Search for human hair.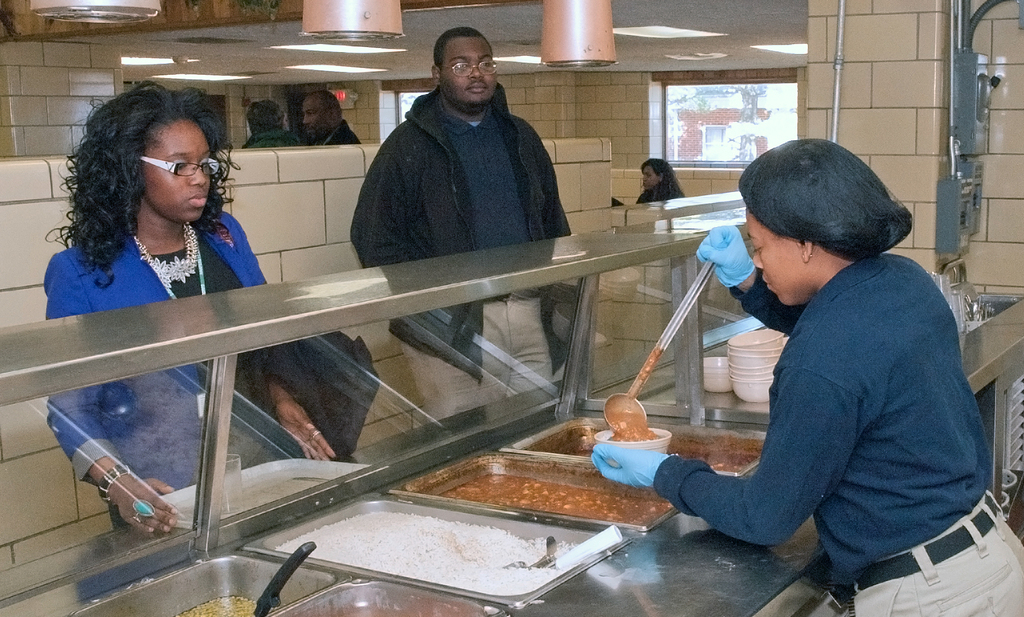
Found at <region>431, 24, 489, 70</region>.
